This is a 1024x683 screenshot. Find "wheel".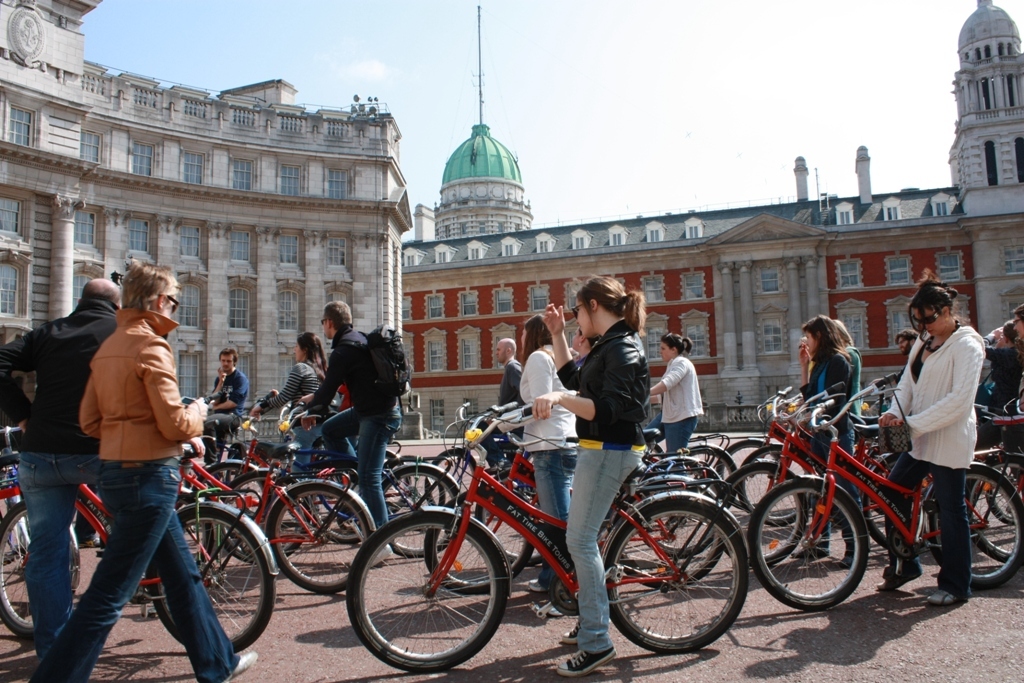
Bounding box: <region>686, 444, 737, 490</region>.
